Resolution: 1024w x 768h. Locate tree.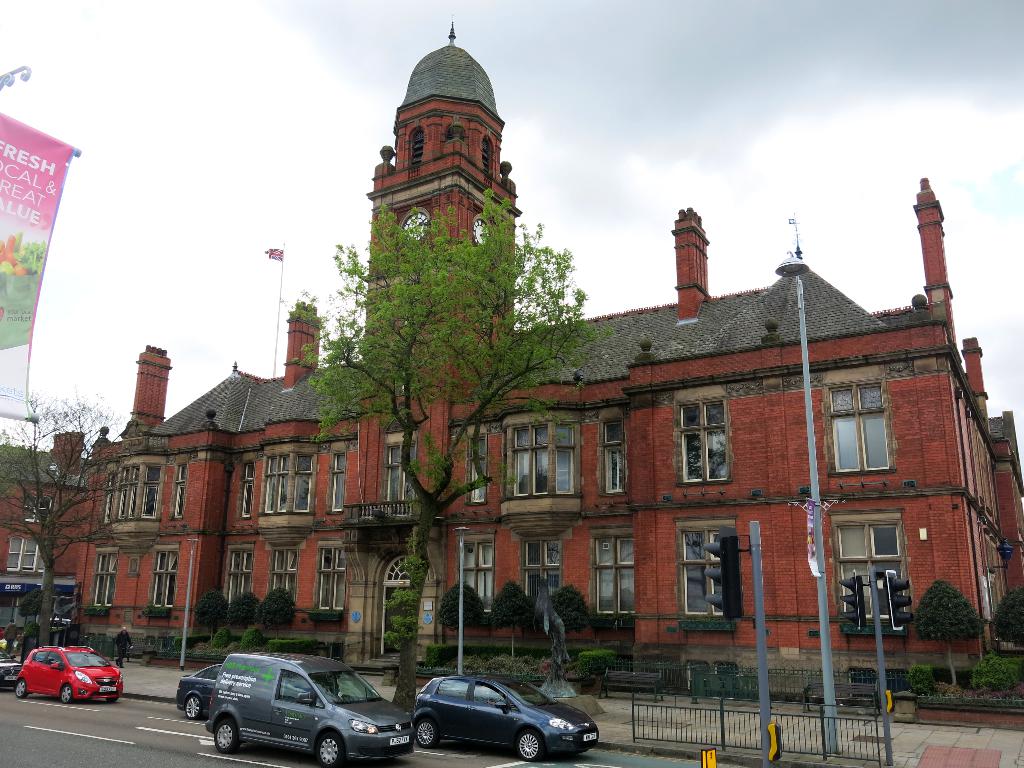
552 584 592 646.
